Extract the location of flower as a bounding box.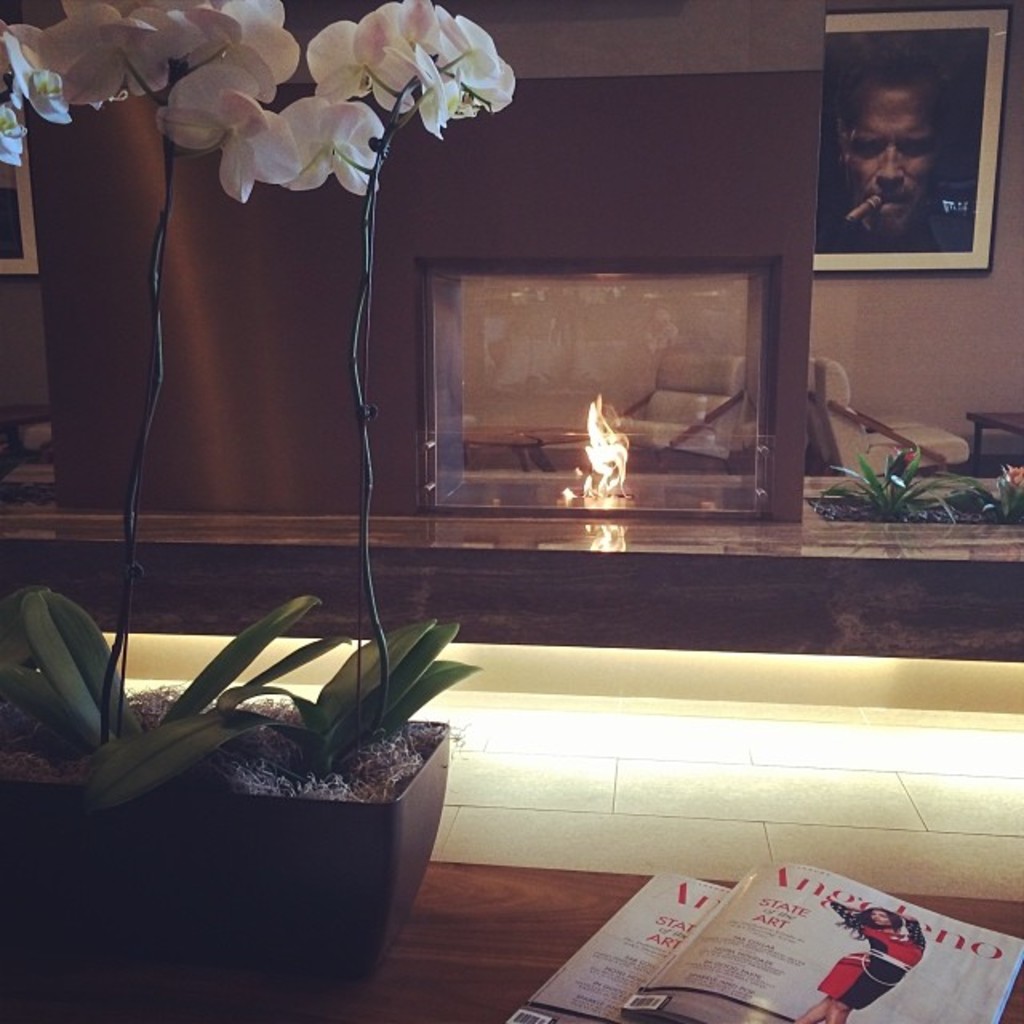
(x1=285, y1=91, x2=394, y2=194).
